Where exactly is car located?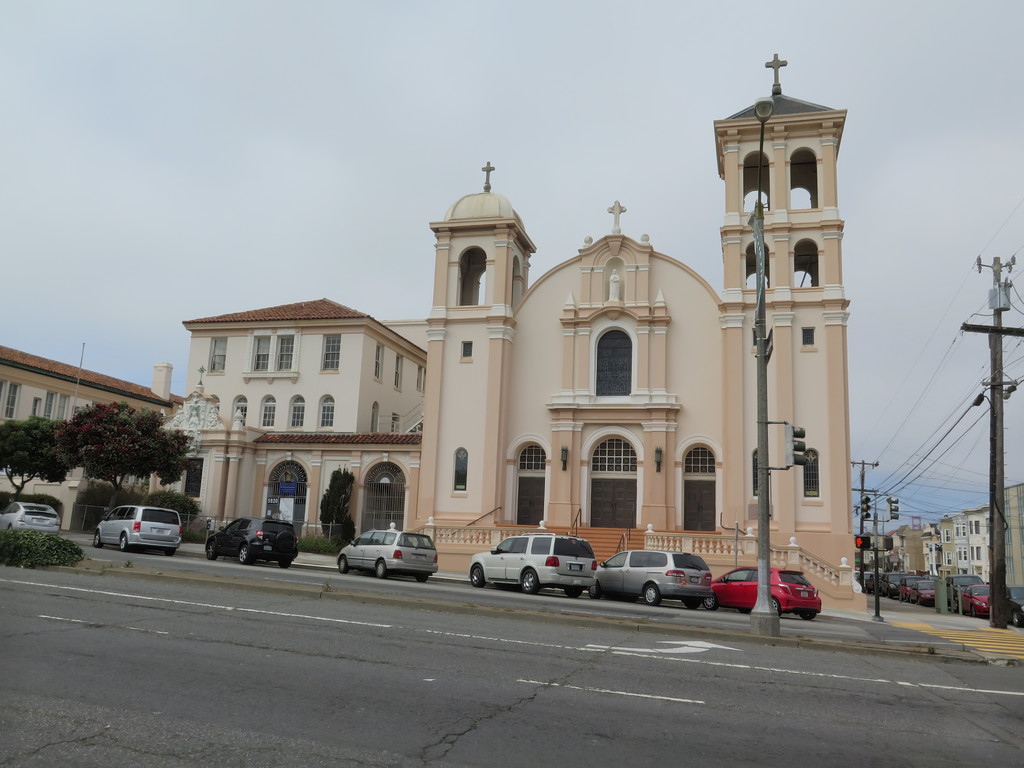
Its bounding box is 334 522 442 576.
